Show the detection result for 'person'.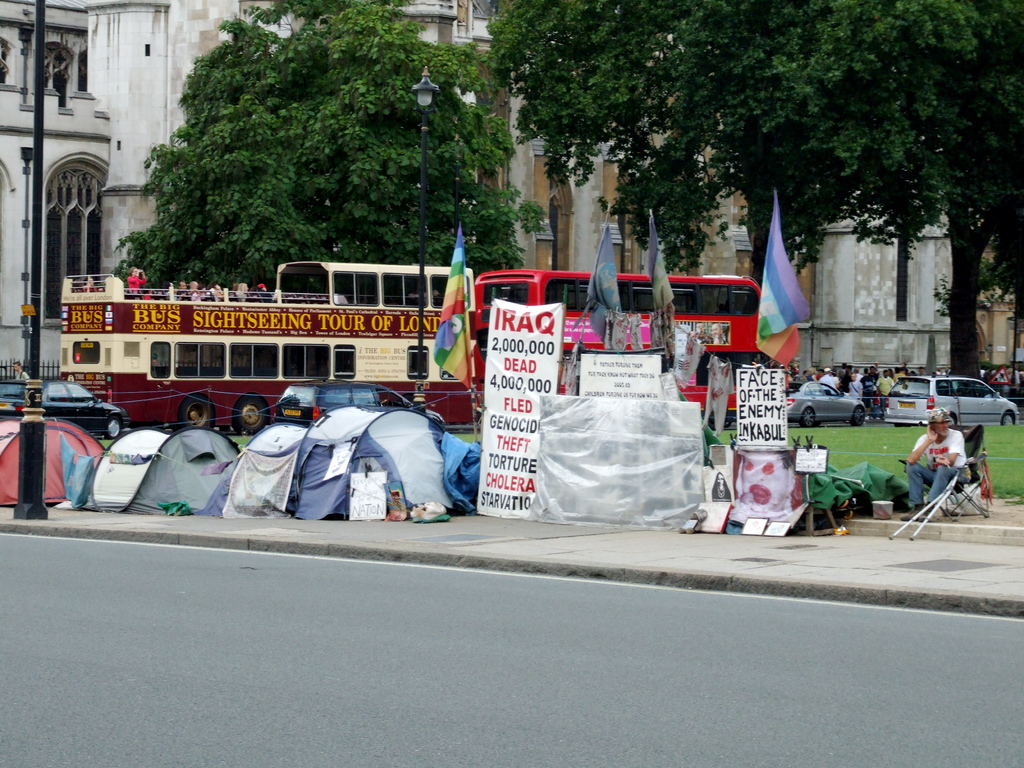
locate(72, 278, 86, 296).
